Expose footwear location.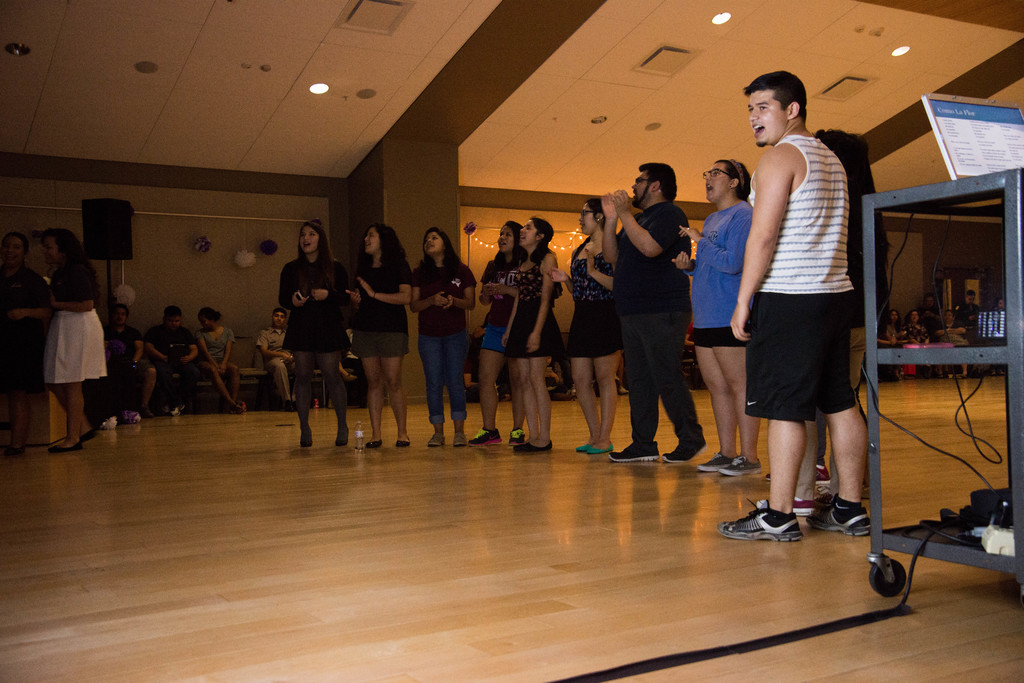
Exposed at locate(4, 444, 24, 459).
